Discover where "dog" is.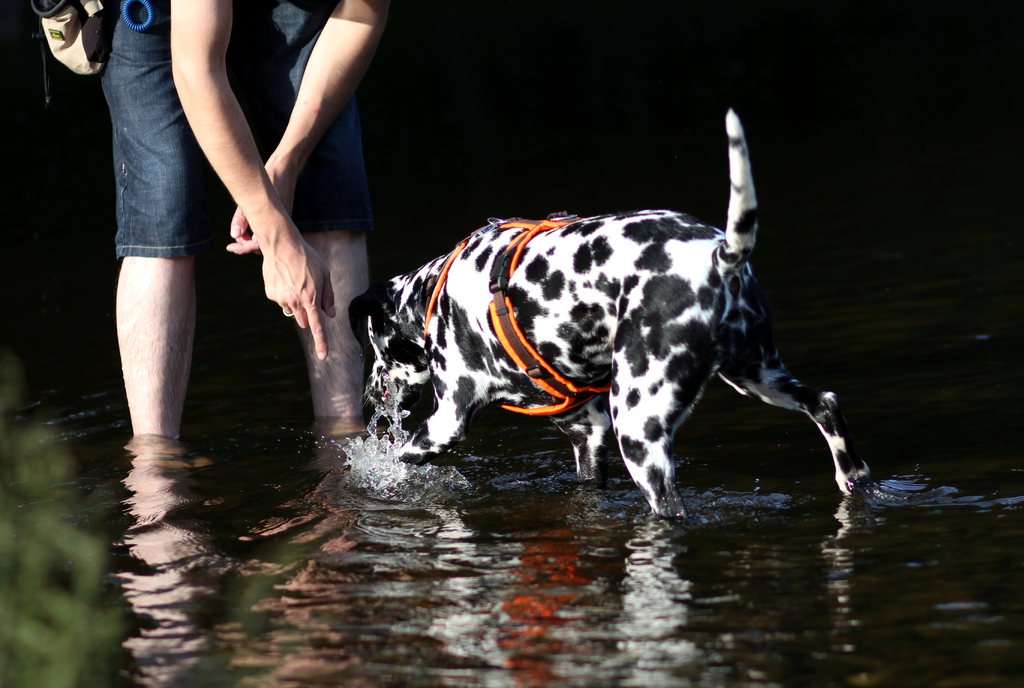
Discovered at 346/103/866/525.
